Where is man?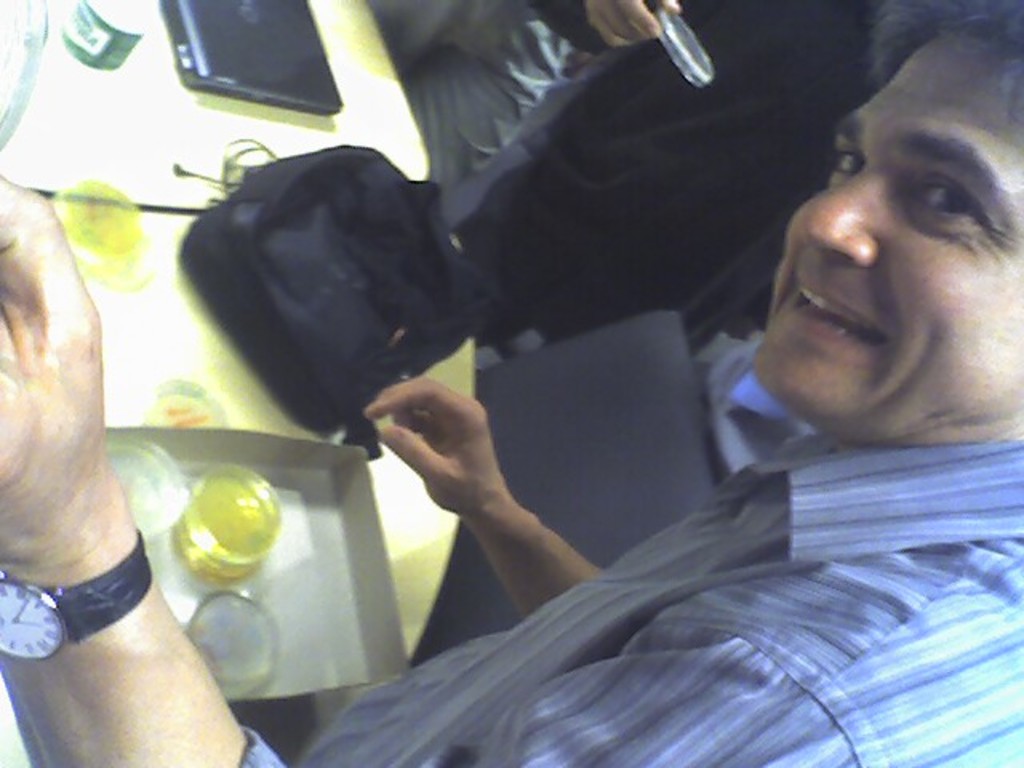
rect(0, 0, 1022, 766).
